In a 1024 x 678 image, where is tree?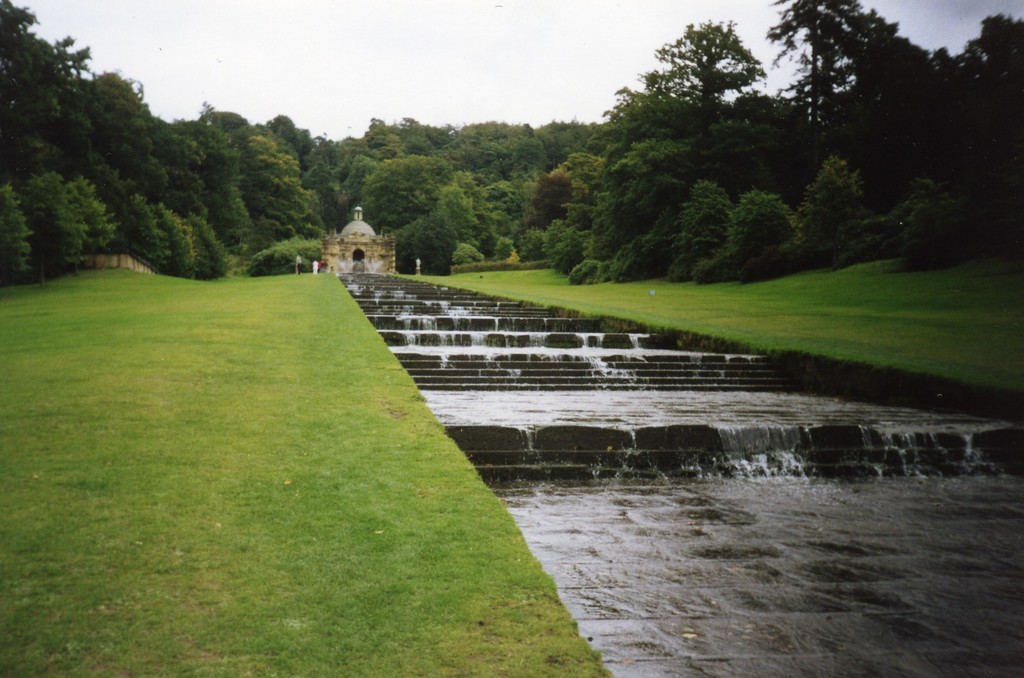
pyautogui.locateOnScreen(0, 0, 862, 290).
